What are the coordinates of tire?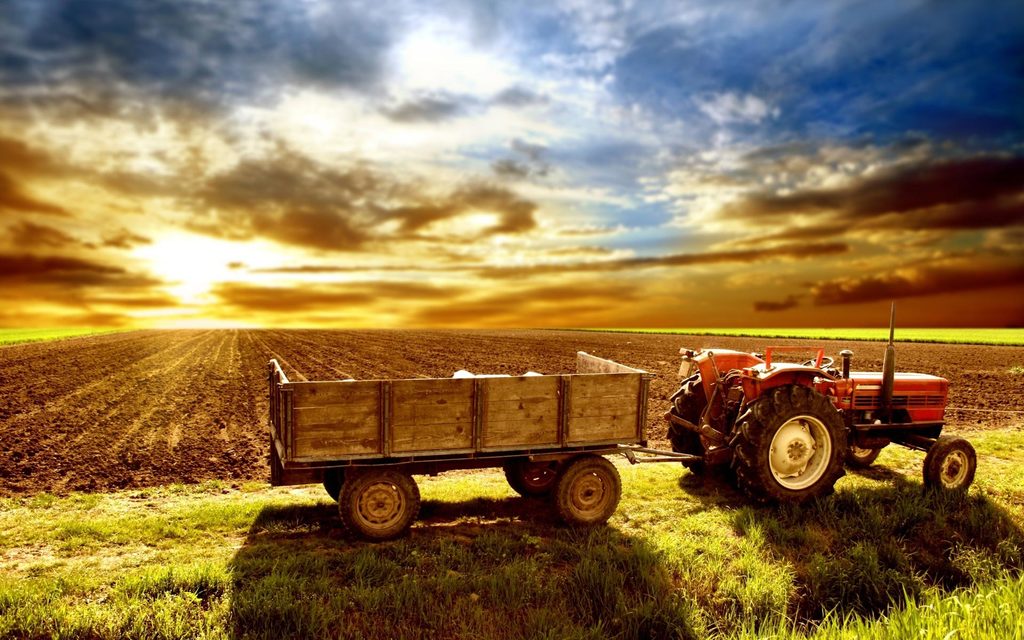
region(547, 452, 623, 532).
